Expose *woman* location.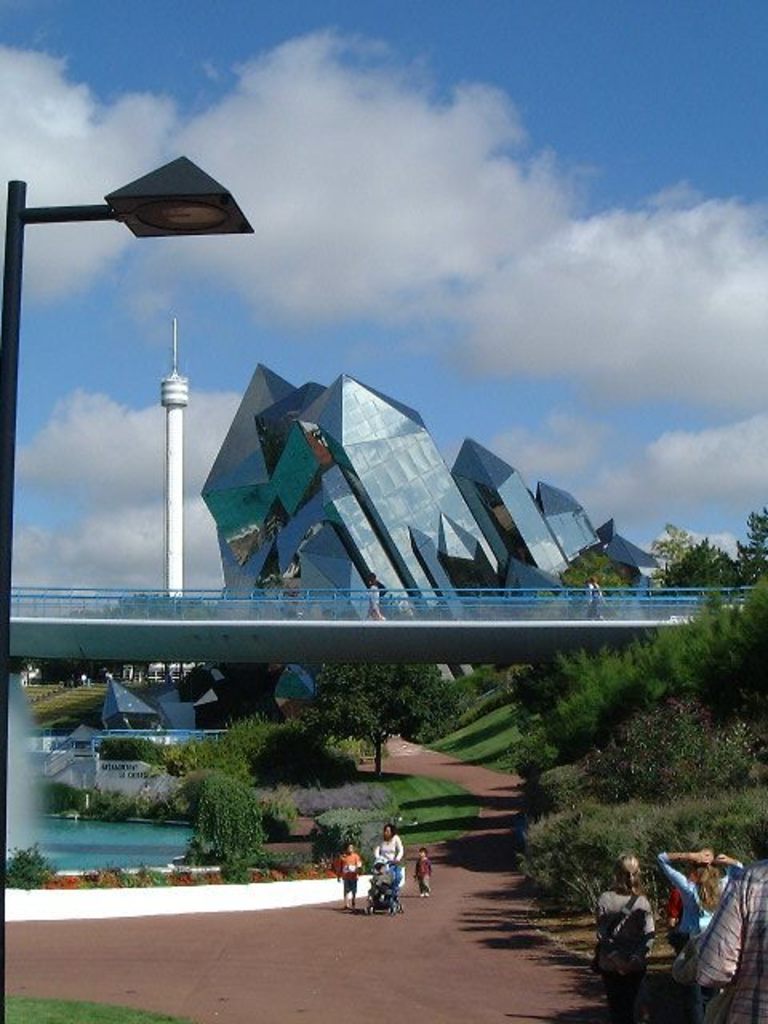
Exposed at crop(594, 850, 659, 1022).
